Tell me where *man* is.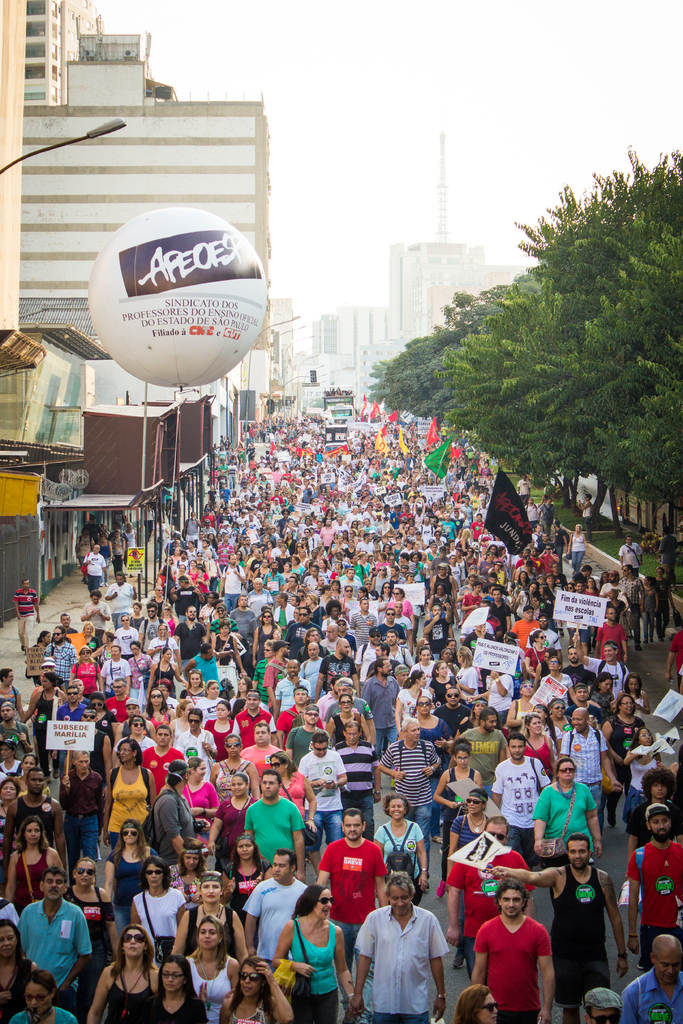
*man* is at {"left": 492, "top": 835, "right": 627, "bottom": 1023}.
